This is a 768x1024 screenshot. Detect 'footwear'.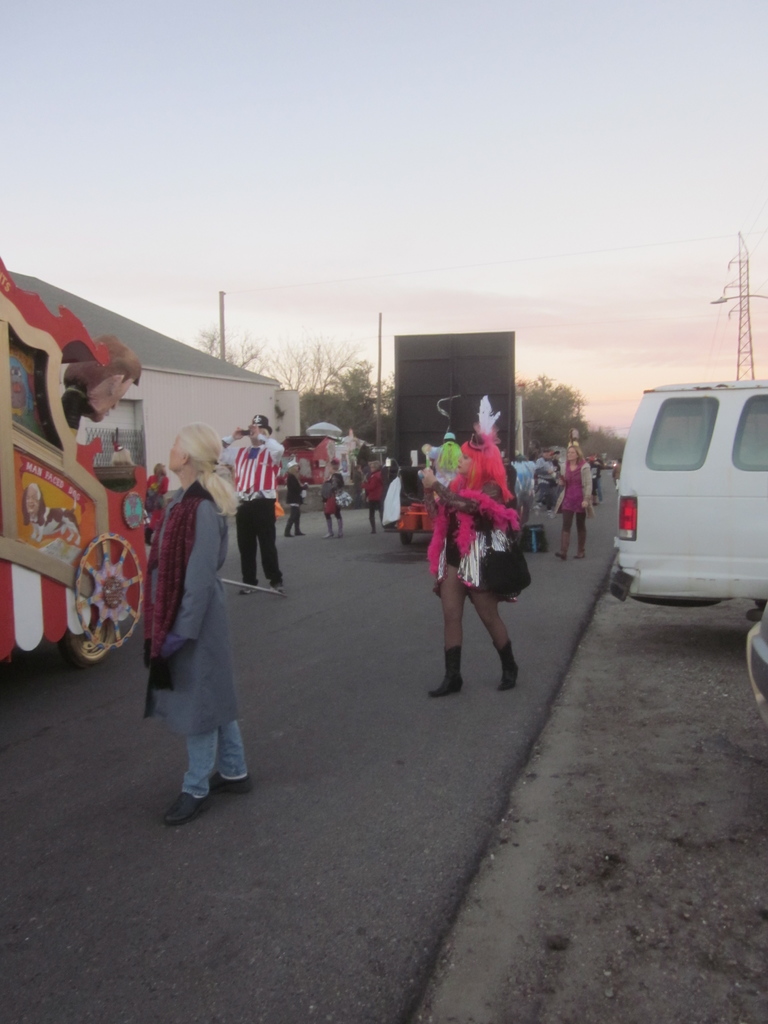
[207, 770, 255, 796].
